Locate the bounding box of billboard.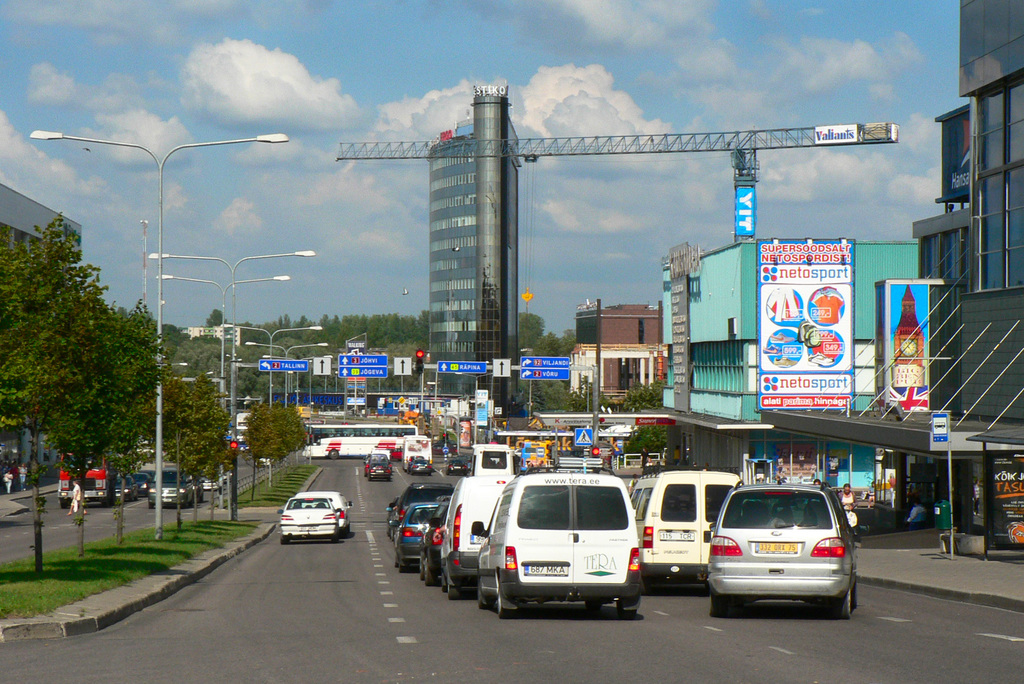
Bounding box: [x1=934, y1=414, x2=950, y2=440].
